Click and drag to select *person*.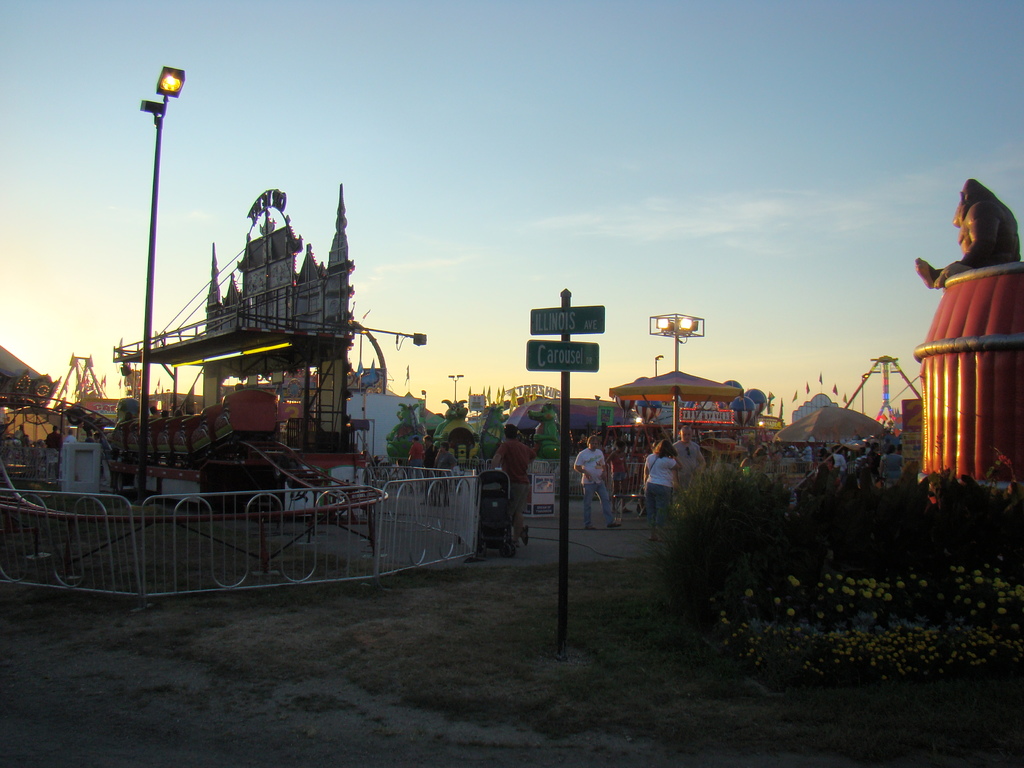
Selection: <region>159, 412, 166, 417</region>.
